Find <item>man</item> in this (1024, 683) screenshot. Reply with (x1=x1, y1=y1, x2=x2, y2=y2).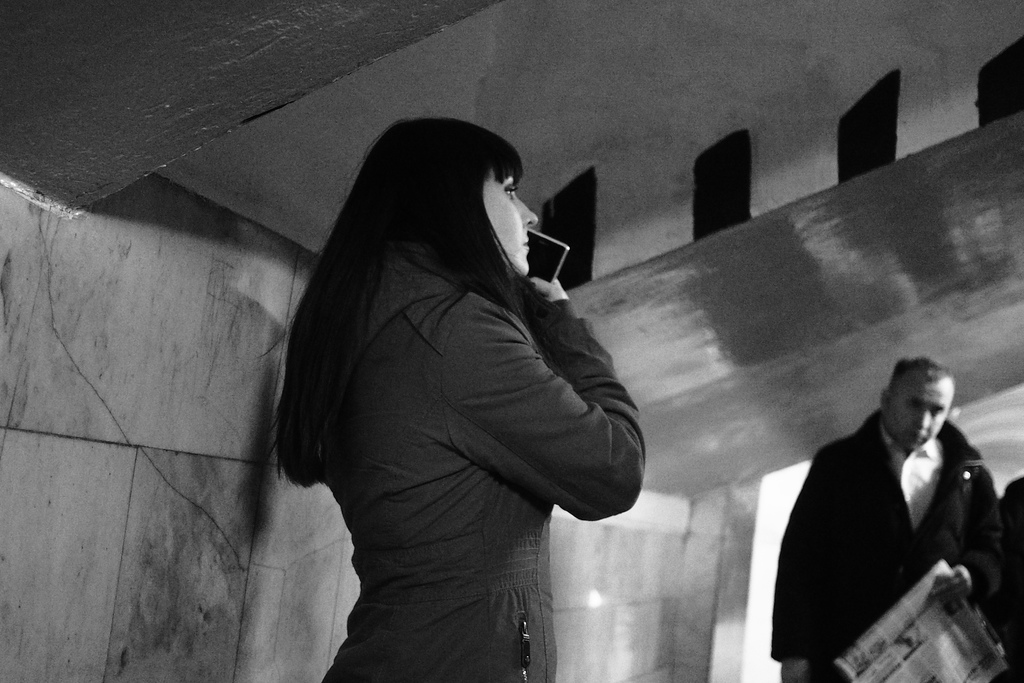
(x1=765, y1=336, x2=1017, y2=669).
